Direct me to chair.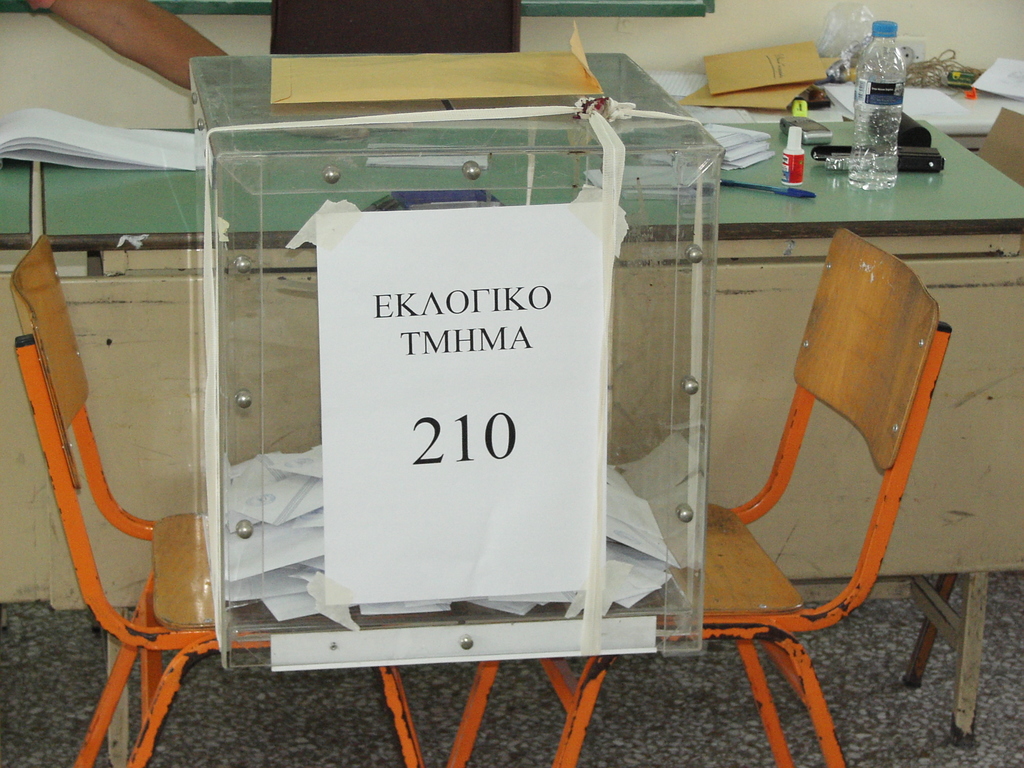
Direction: (x1=11, y1=234, x2=425, y2=767).
